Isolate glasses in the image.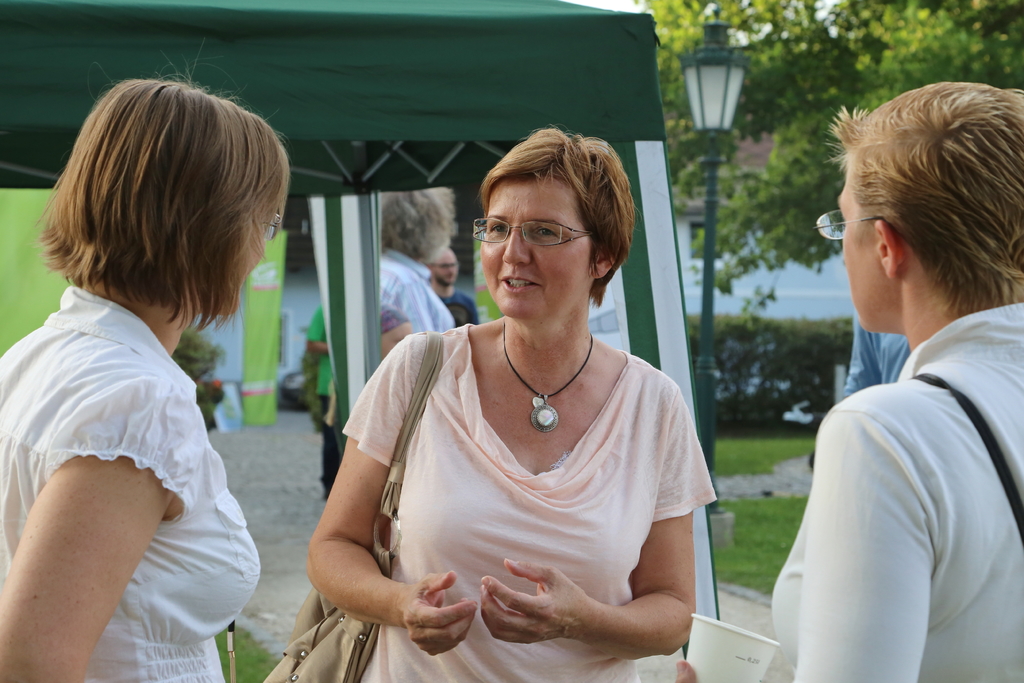
Isolated region: pyautogui.locateOnScreen(464, 215, 603, 255).
